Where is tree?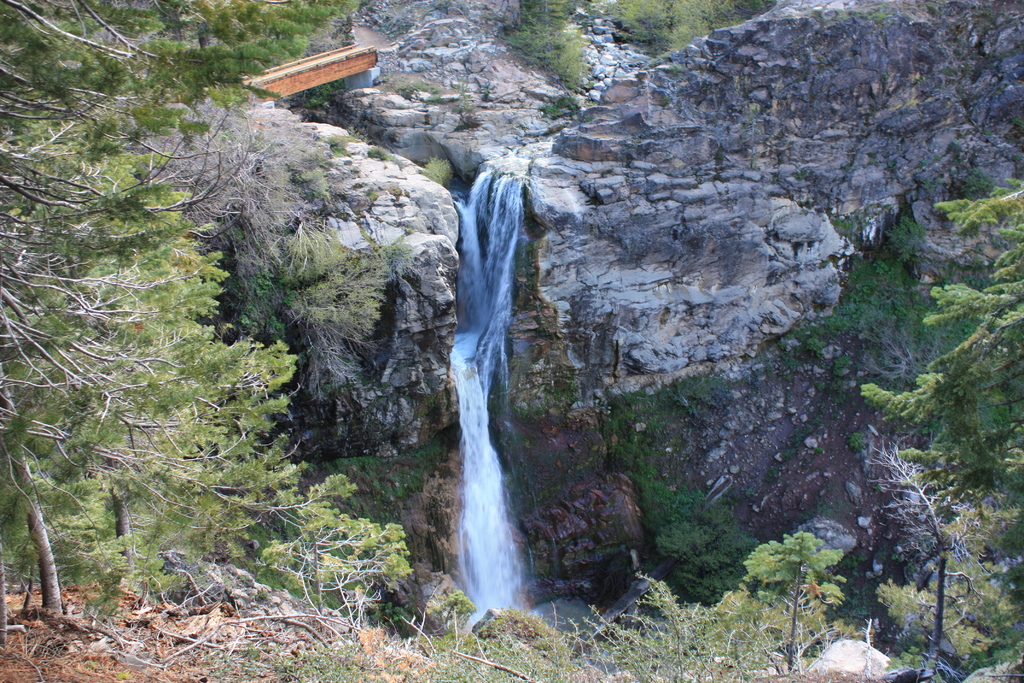
[858, 175, 1023, 602].
